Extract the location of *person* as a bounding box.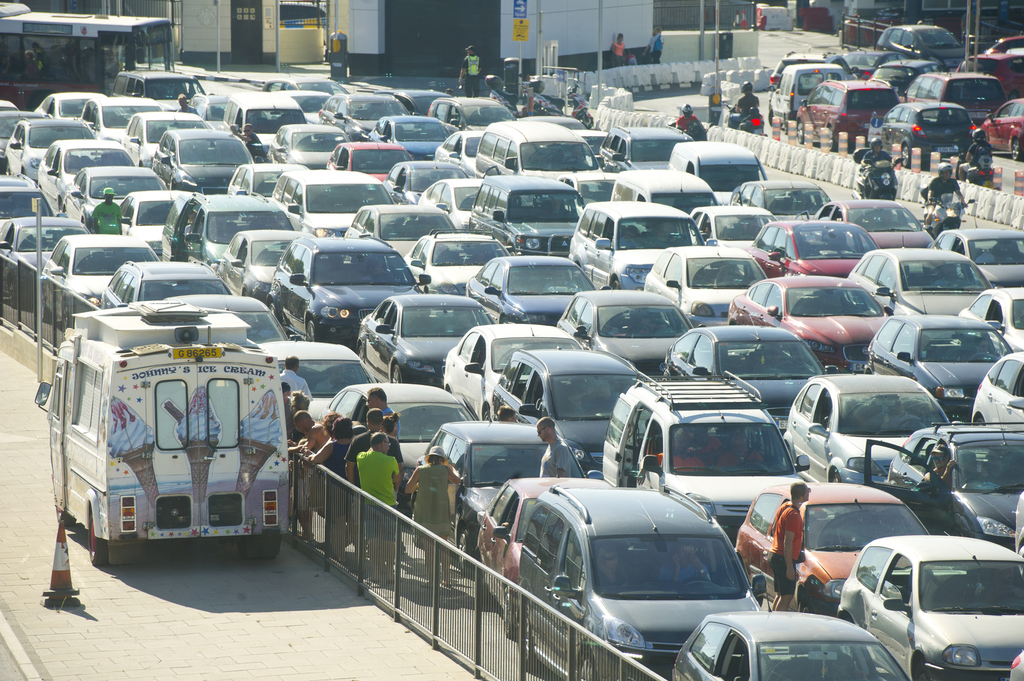
(x1=863, y1=138, x2=894, y2=182).
